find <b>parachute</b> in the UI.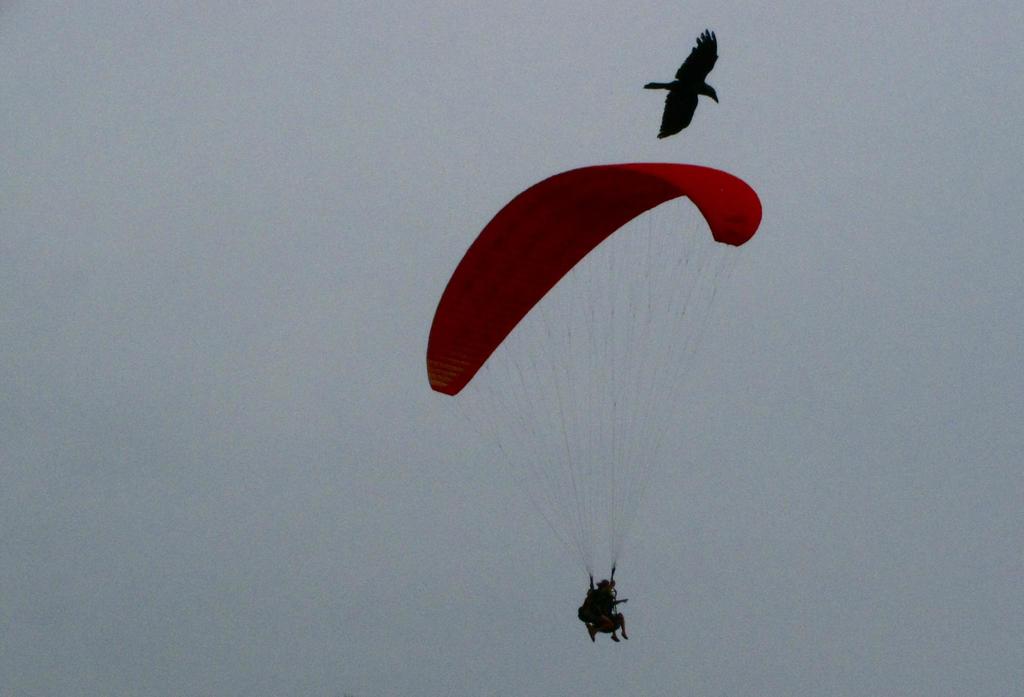
UI element at (419, 124, 769, 664).
